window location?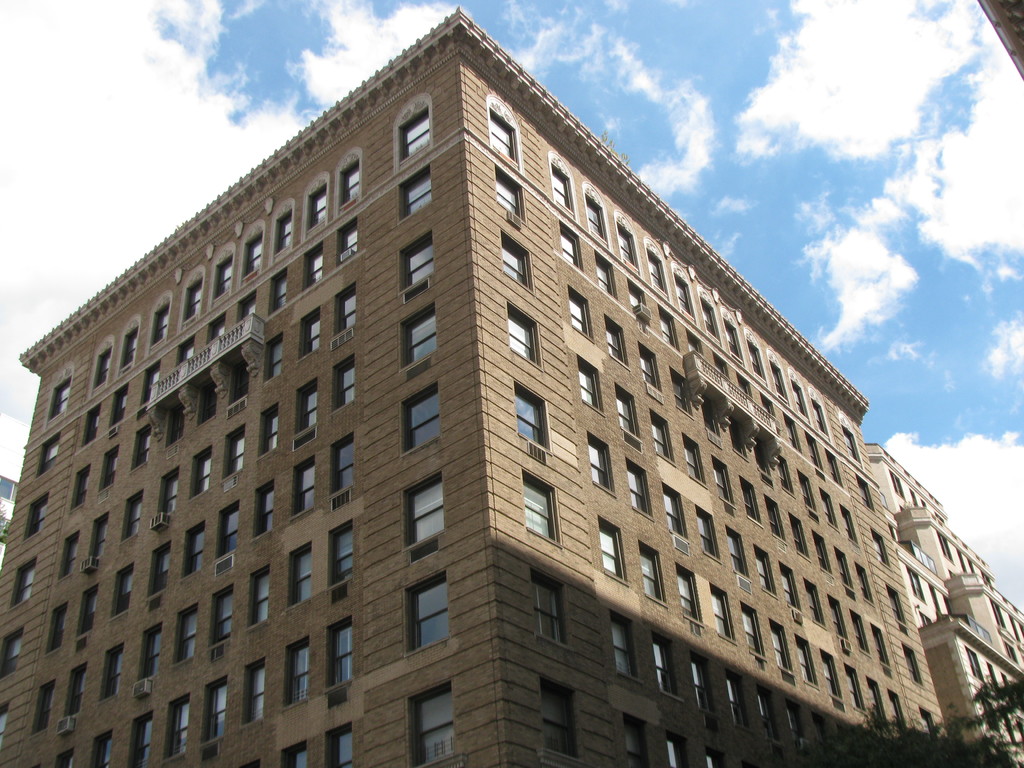
l=642, t=351, r=659, b=388
